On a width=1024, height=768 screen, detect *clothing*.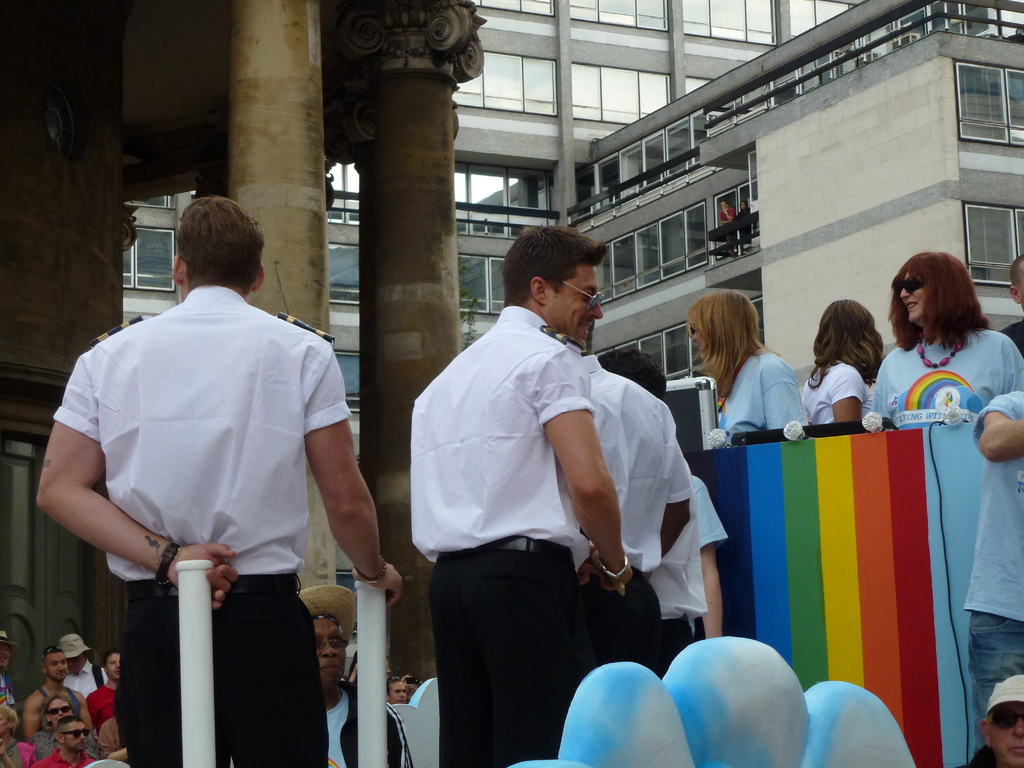
853/330/1009/438.
